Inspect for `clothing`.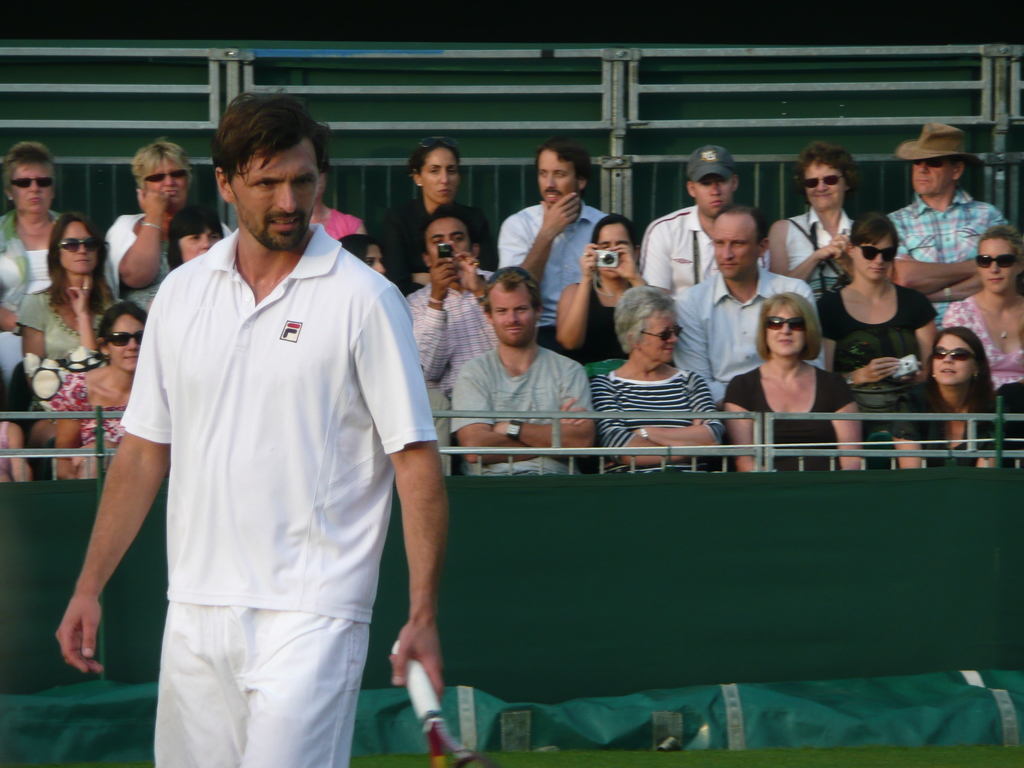
Inspection: 952/298/1023/387.
